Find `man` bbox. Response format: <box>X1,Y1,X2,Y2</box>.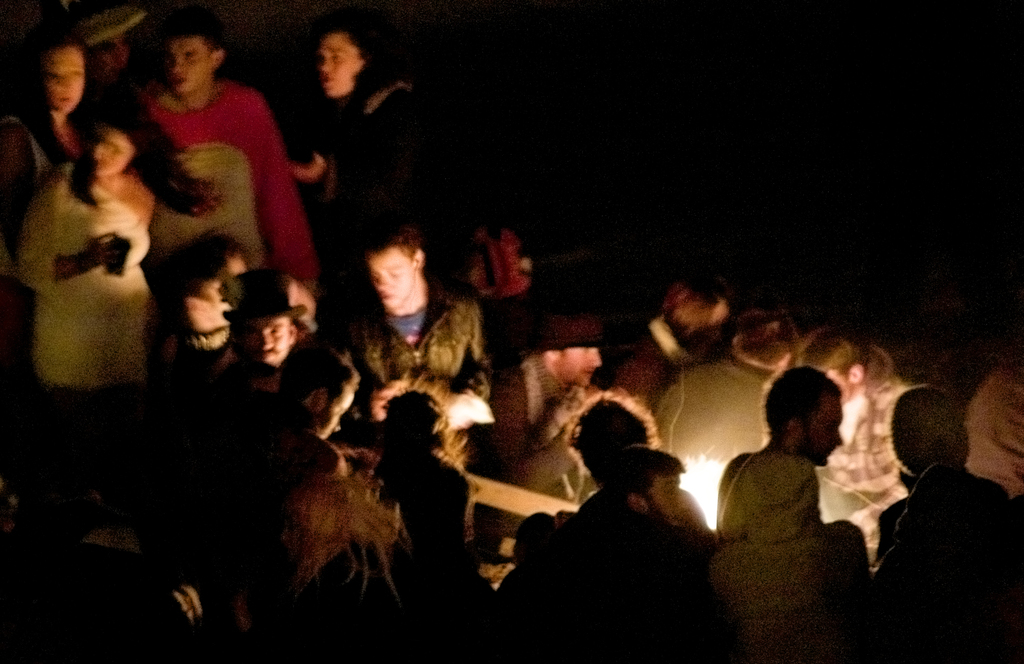
<box>602,456,690,545</box>.
